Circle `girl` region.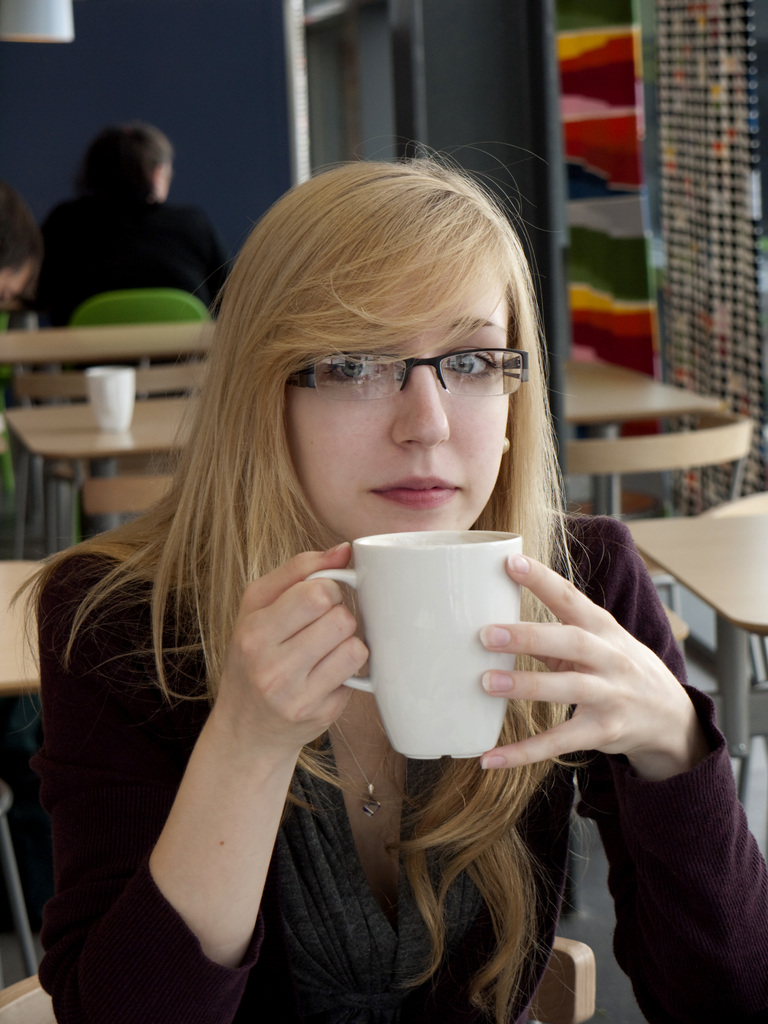
Region: [x1=11, y1=129, x2=767, y2=1023].
